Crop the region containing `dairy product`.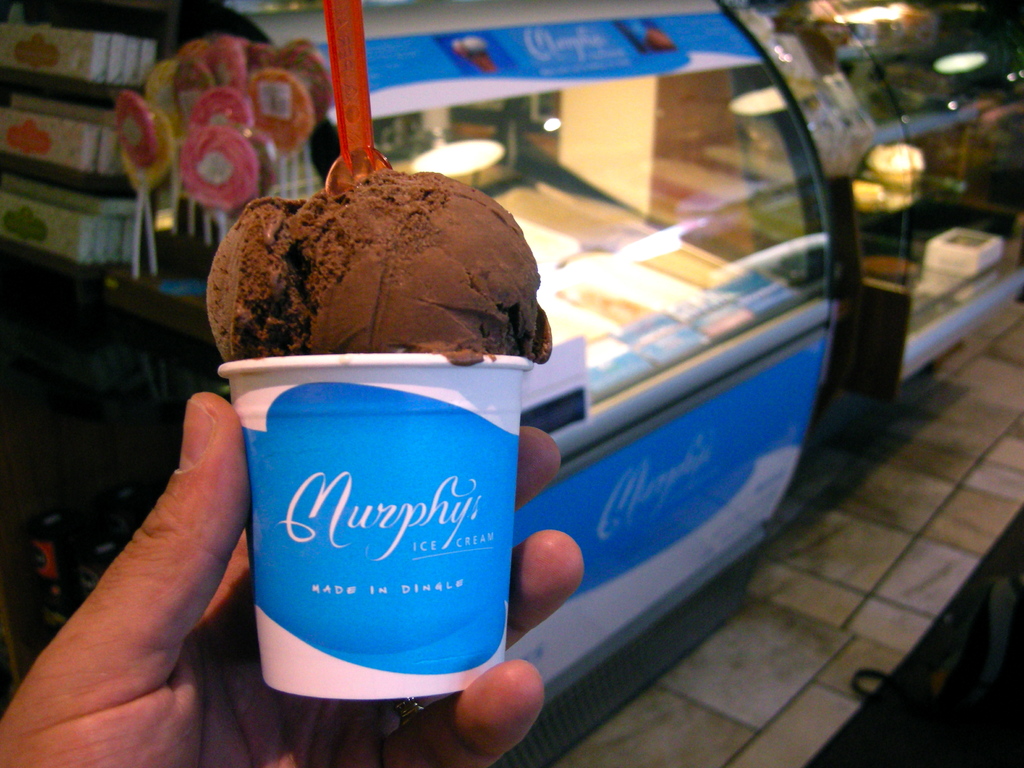
Crop region: select_region(525, 222, 572, 259).
